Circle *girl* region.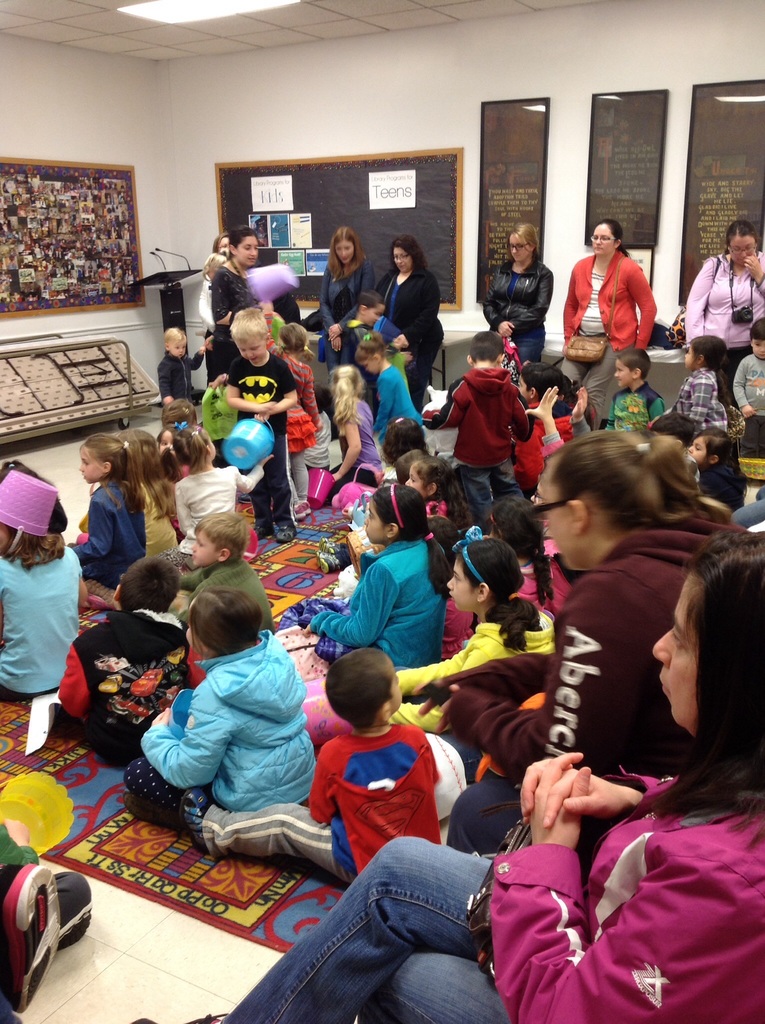
Region: bbox(681, 218, 764, 408).
